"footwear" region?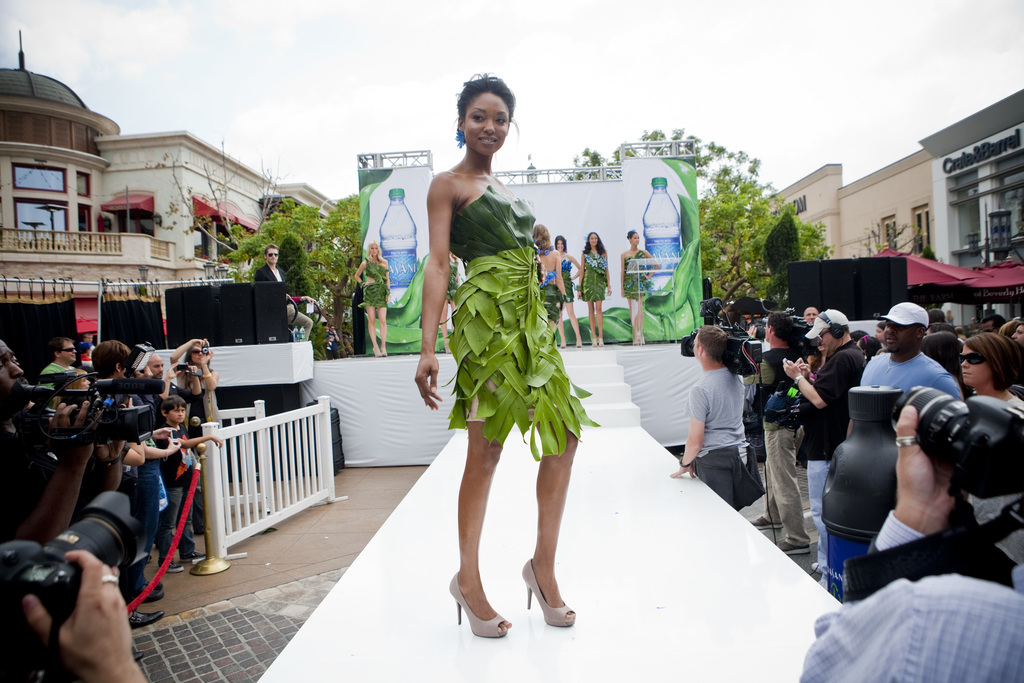
<box>132,584,164,608</box>
